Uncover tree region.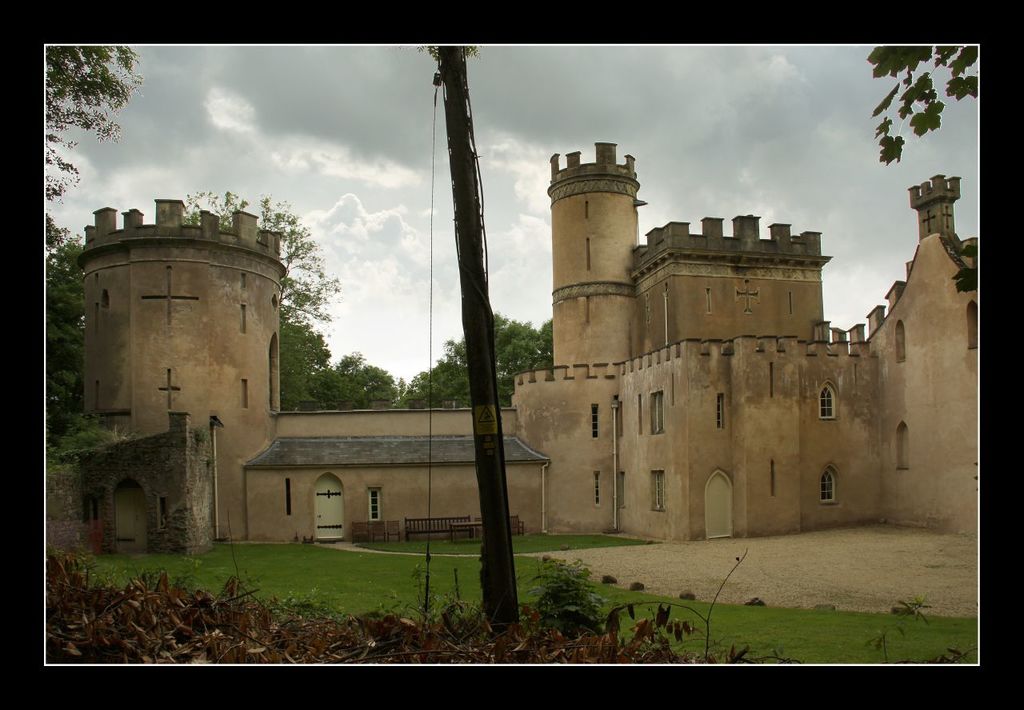
Uncovered: Rect(43, 45, 146, 245).
